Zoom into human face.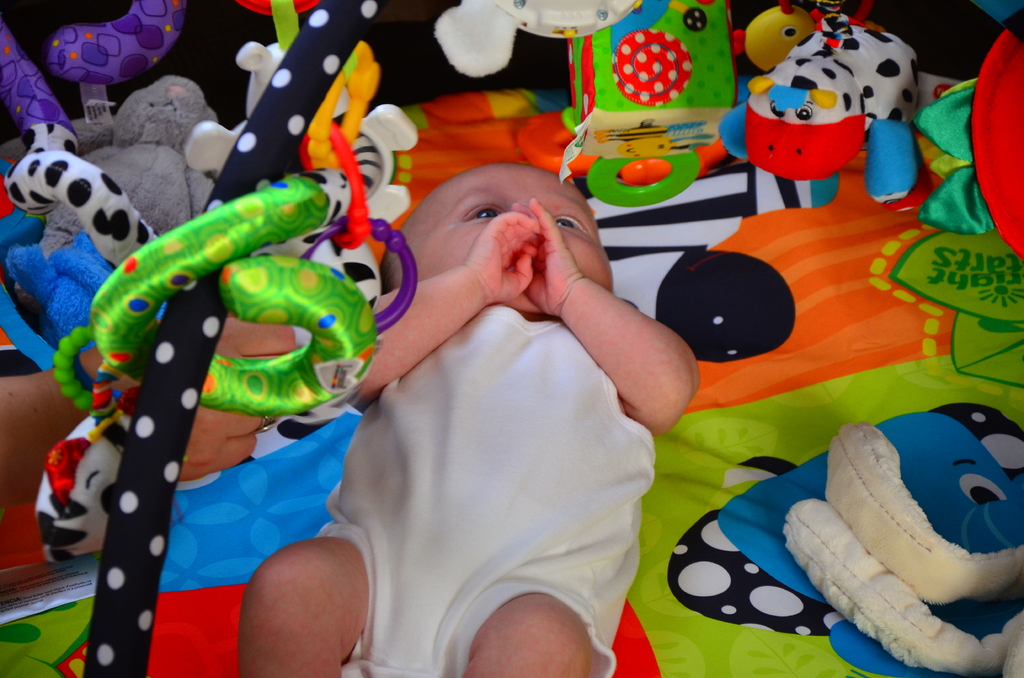
Zoom target: 404,150,602,325.
